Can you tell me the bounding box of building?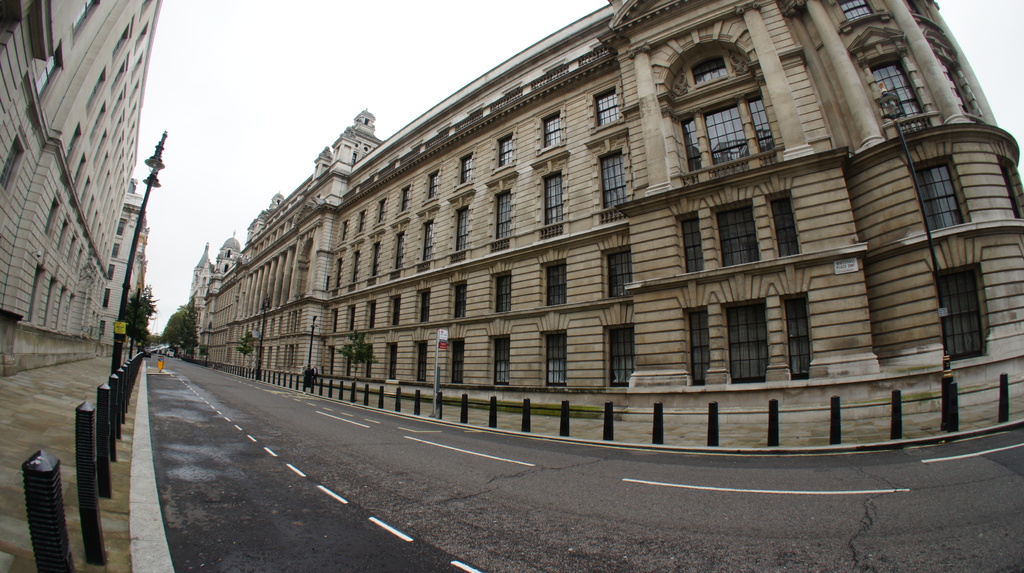
left=96, top=170, right=156, bottom=344.
